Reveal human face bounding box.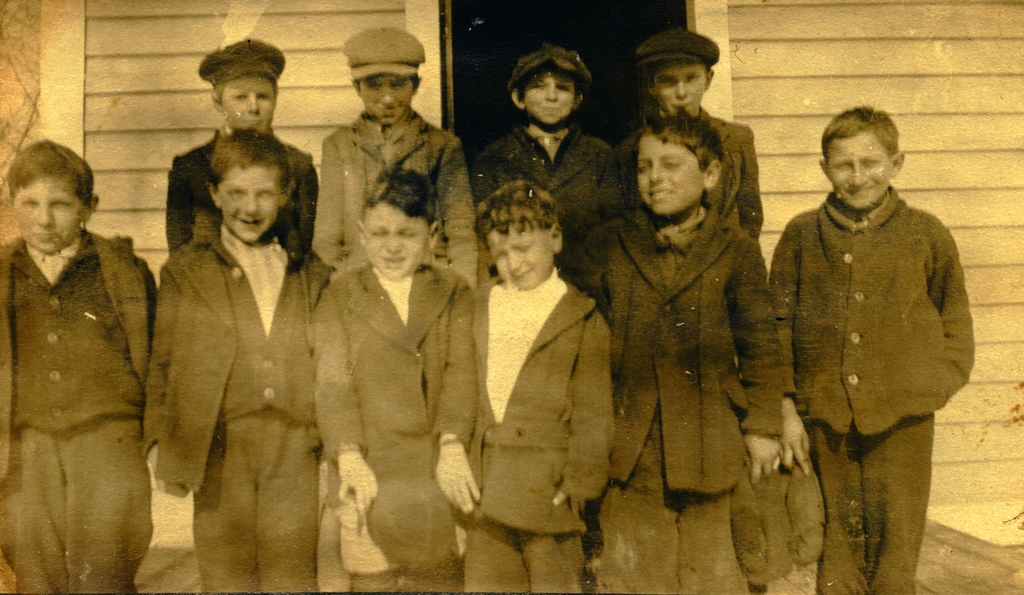
Revealed: bbox=(522, 74, 566, 124).
